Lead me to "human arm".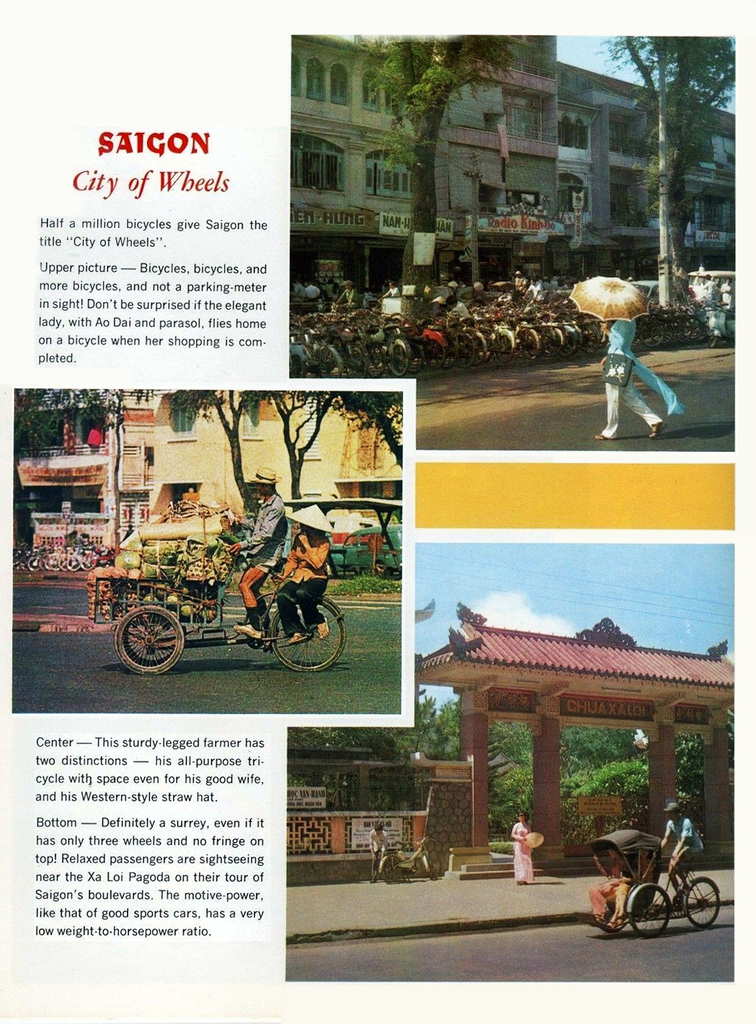
Lead to (left=296, top=530, right=331, bottom=573).
